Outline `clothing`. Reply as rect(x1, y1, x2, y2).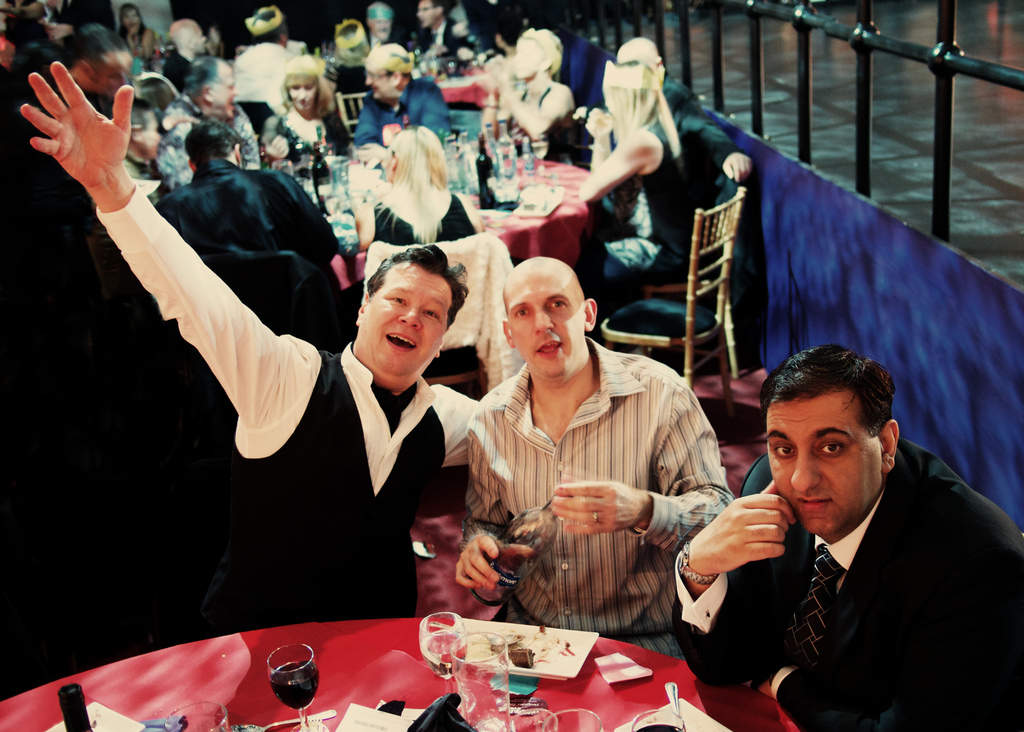
rect(346, 76, 463, 156).
